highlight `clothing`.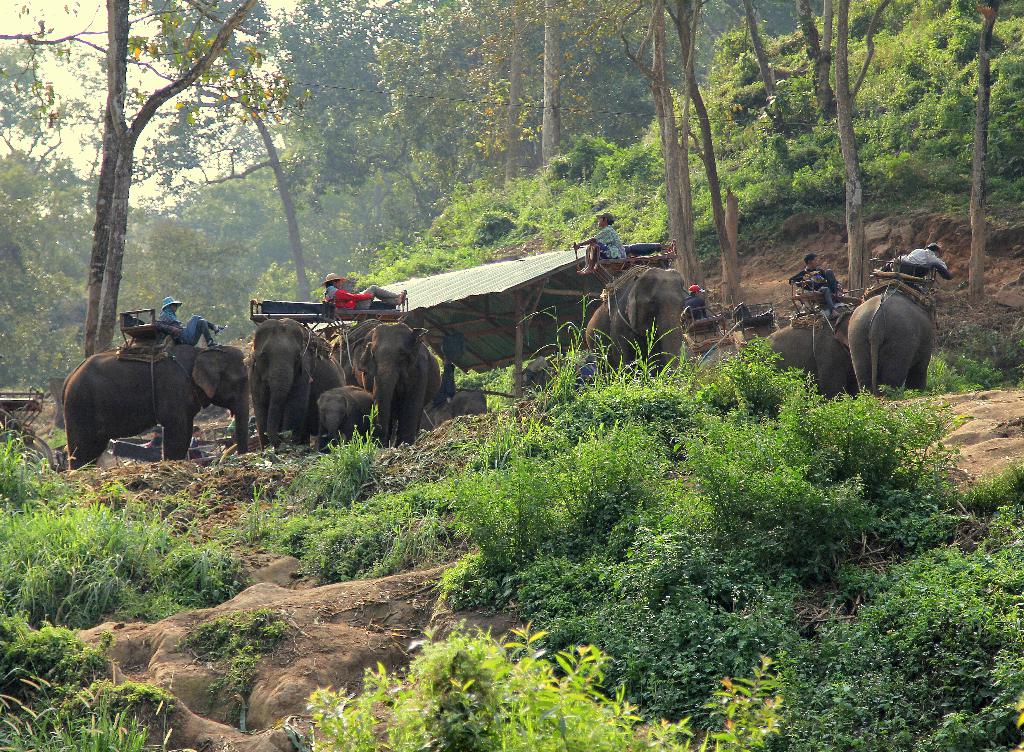
Highlighted region: (684,297,718,320).
